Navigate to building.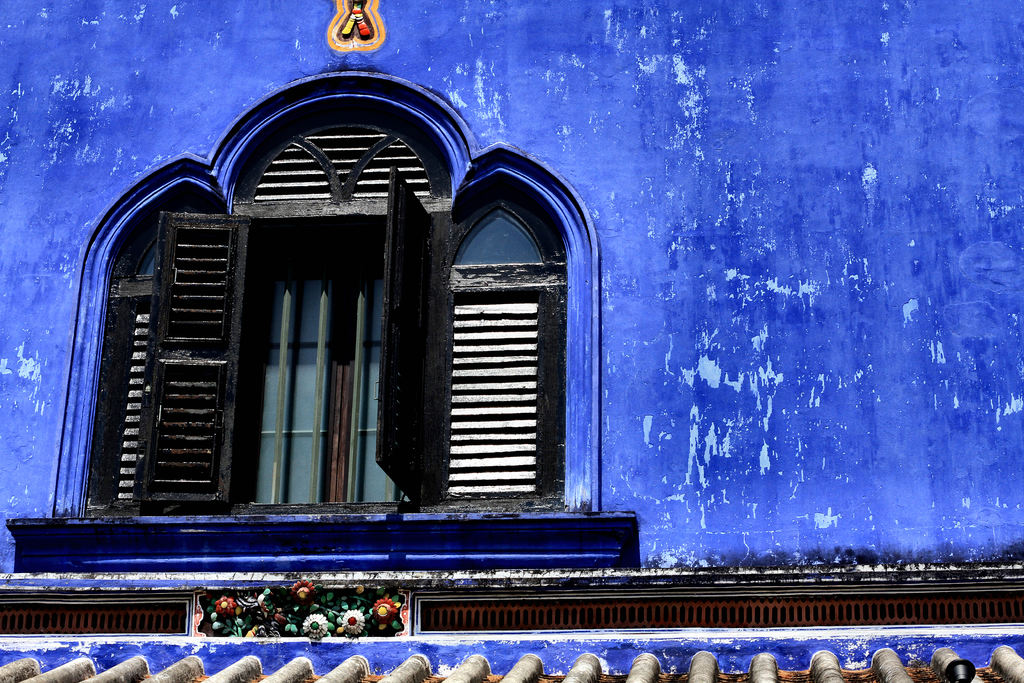
Navigation target: 0/0/1023/682.
